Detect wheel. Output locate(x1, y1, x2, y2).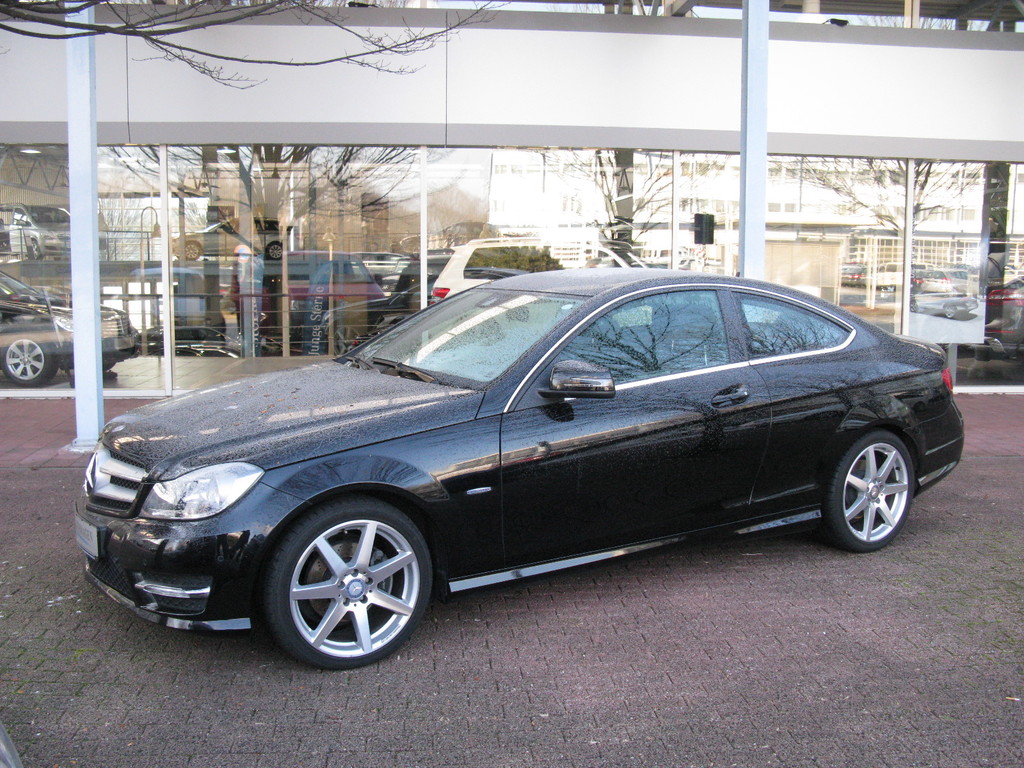
locate(825, 427, 909, 554).
